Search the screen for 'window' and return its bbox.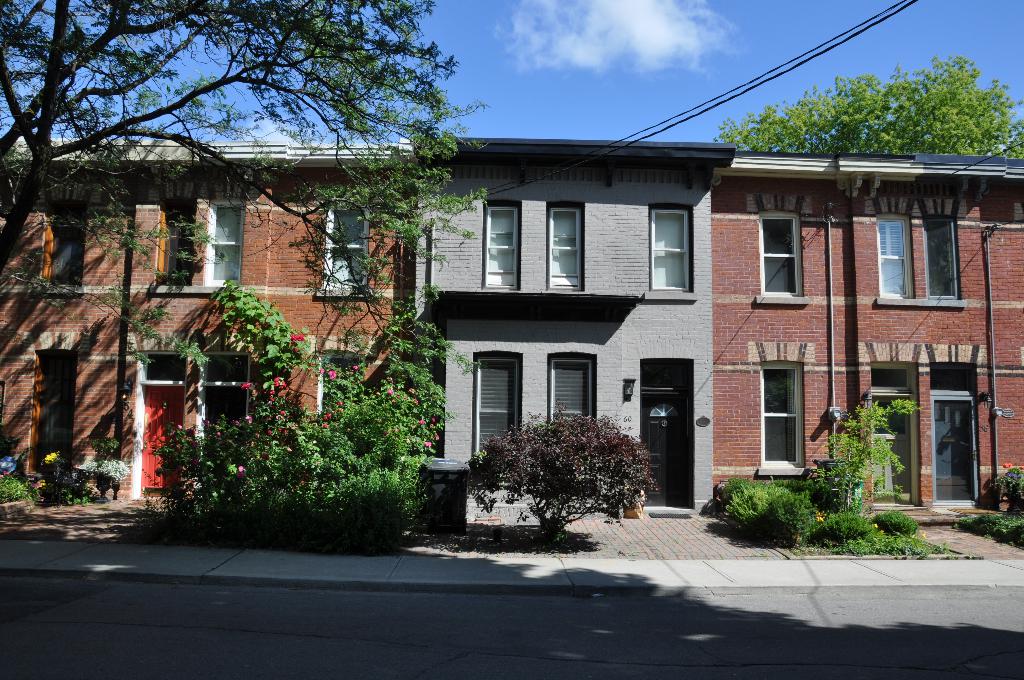
Found: detection(204, 200, 241, 293).
